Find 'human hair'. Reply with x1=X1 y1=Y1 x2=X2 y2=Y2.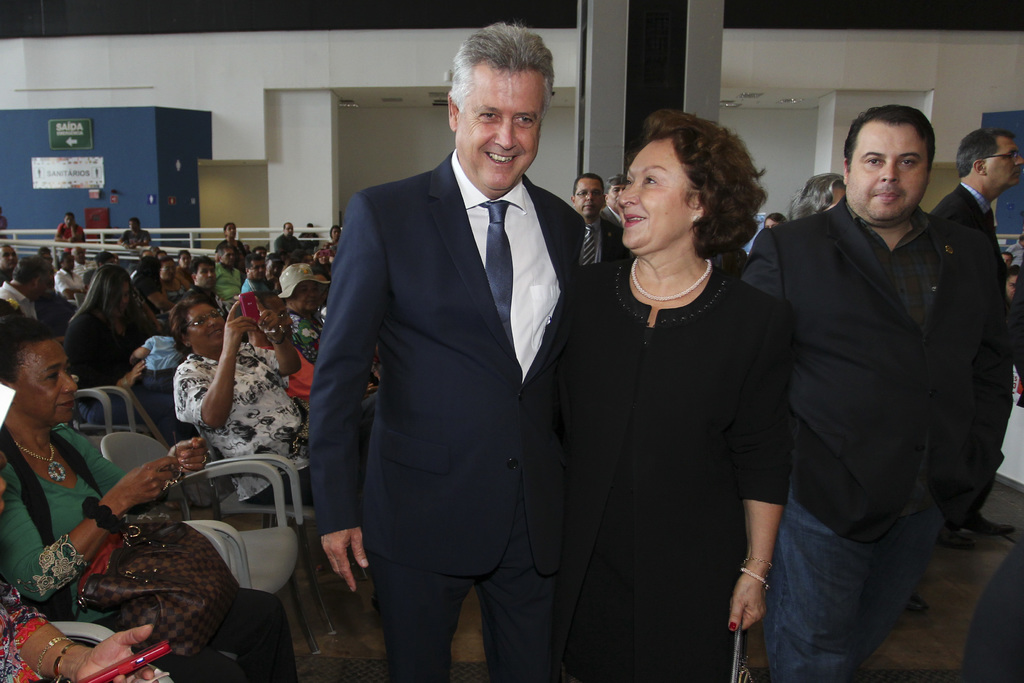
x1=10 y1=308 x2=60 y2=378.
